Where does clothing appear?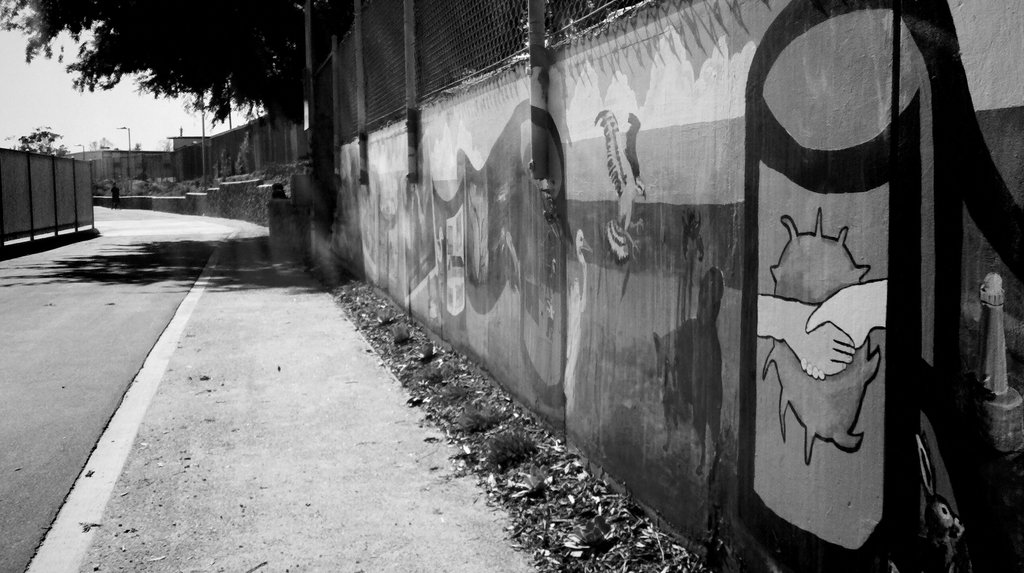
Appears at bbox(659, 318, 723, 485).
